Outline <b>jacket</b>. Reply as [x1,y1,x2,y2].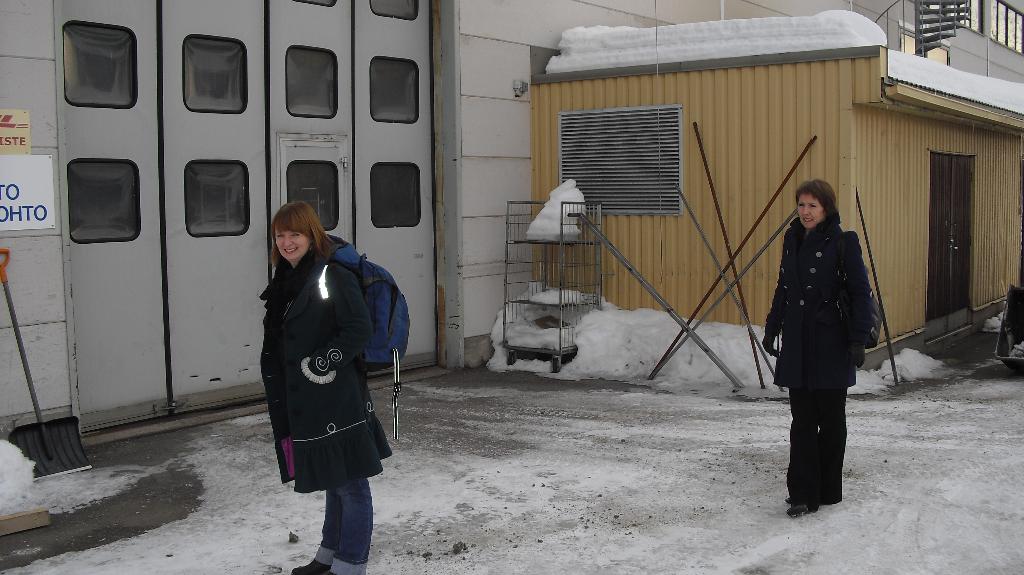
[758,209,876,392].
